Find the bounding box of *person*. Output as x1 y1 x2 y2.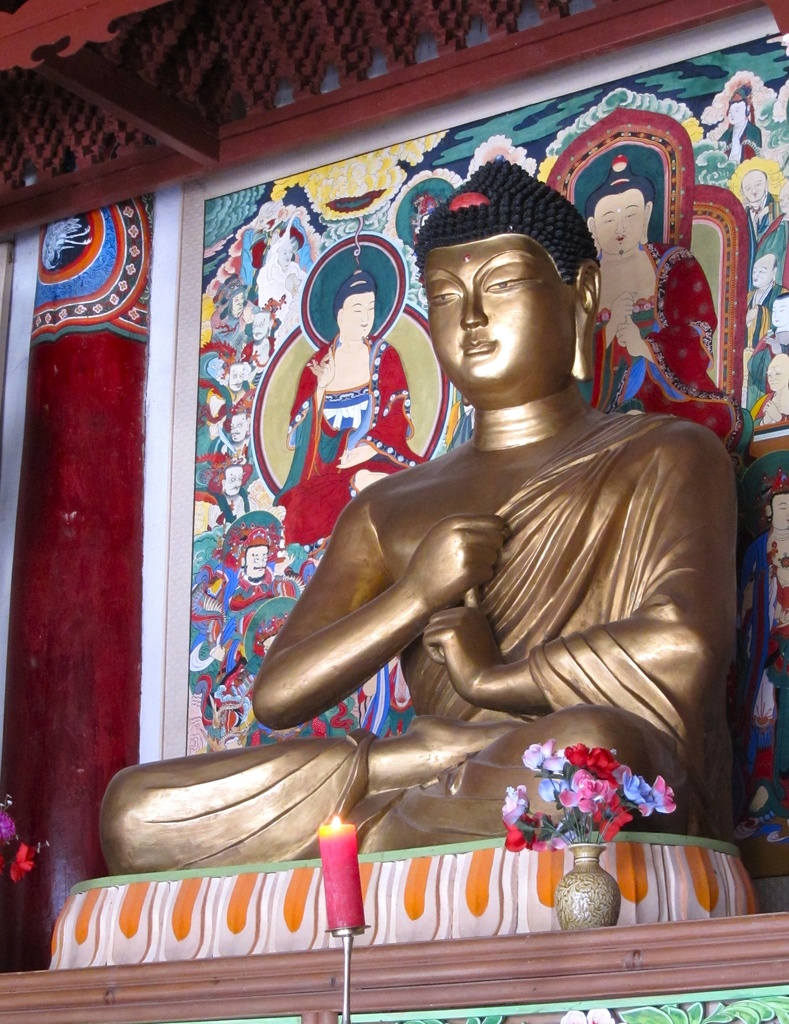
270 141 717 922.
